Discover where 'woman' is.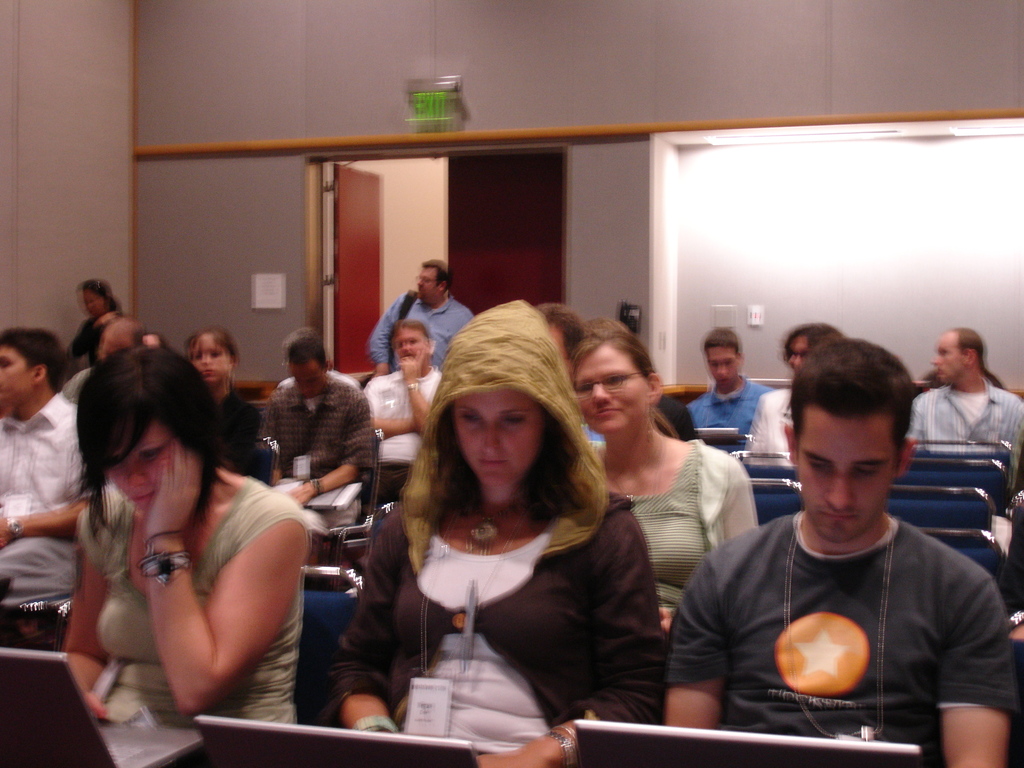
Discovered at 349:313:655:767.
